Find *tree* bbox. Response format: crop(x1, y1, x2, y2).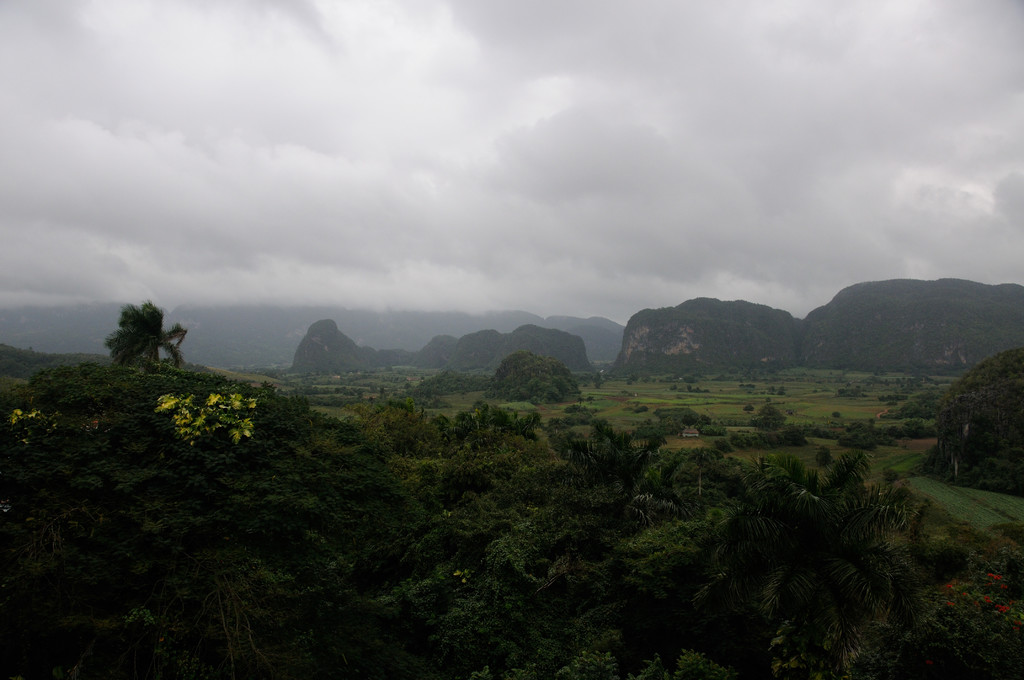
crop(205, 393, 441, 679).
